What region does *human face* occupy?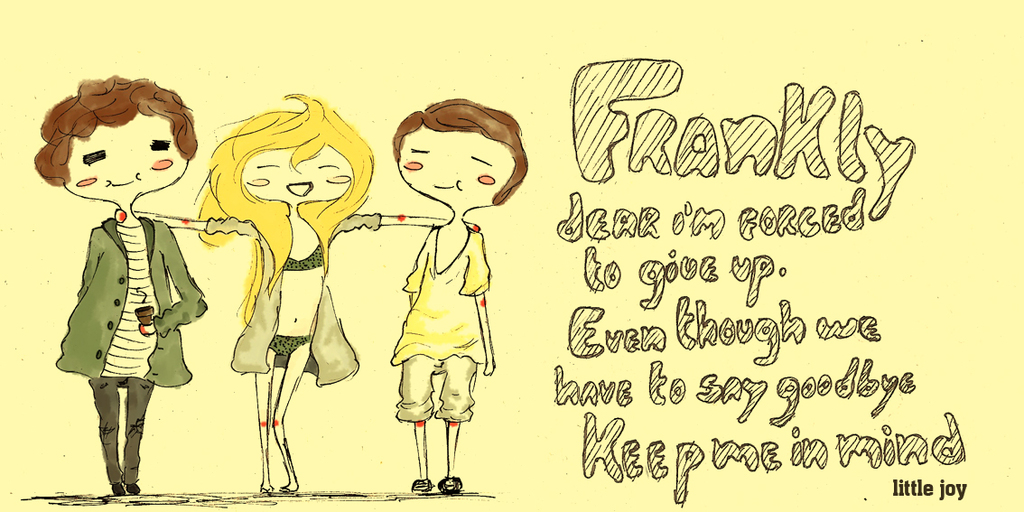
rect(63, 112, 187, 200).
